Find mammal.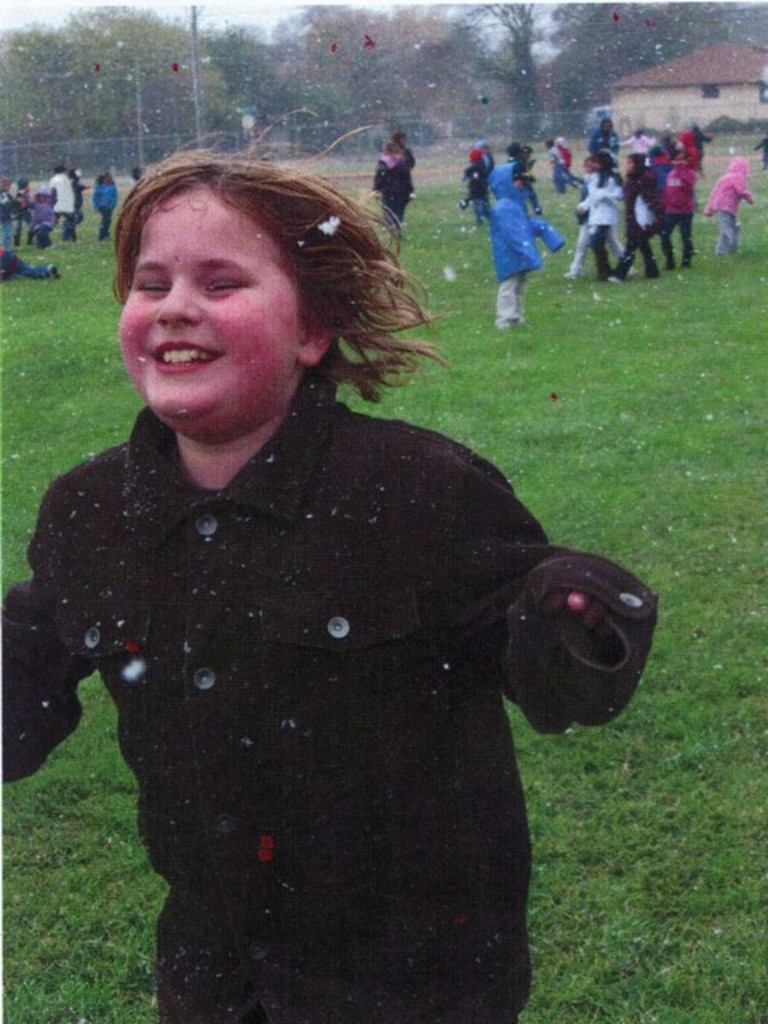
pyautogui.locateOnScreen(590, 118, 621, 171).
